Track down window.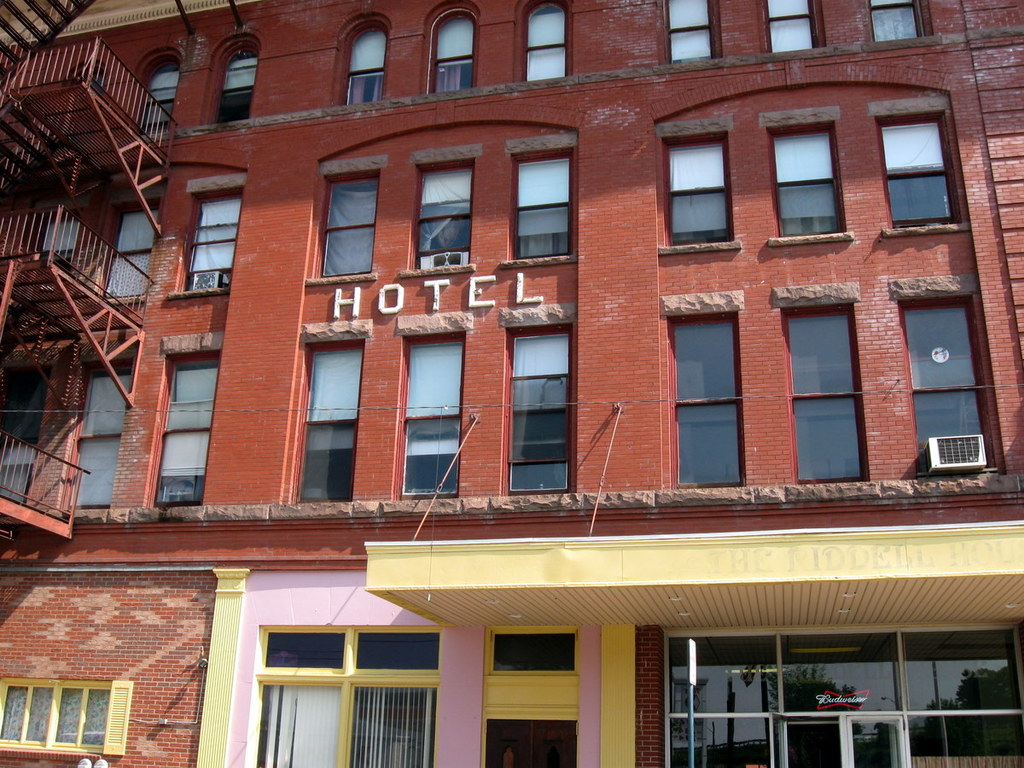
Tracked to l=492, t=632, r=582, b=767.
